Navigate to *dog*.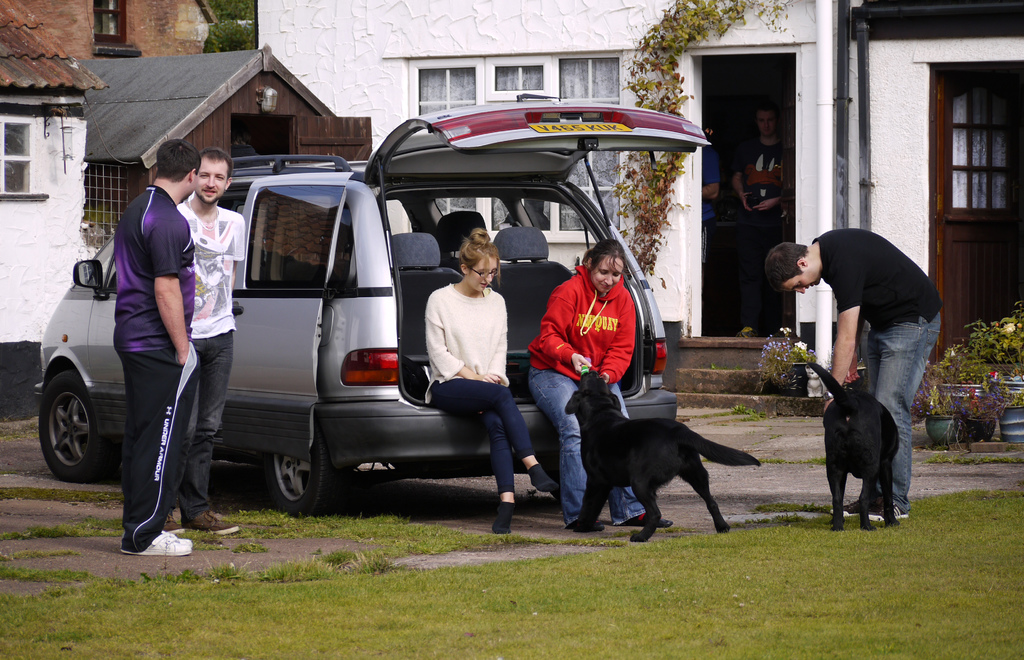
Navigation target: 564 372 762 546.
